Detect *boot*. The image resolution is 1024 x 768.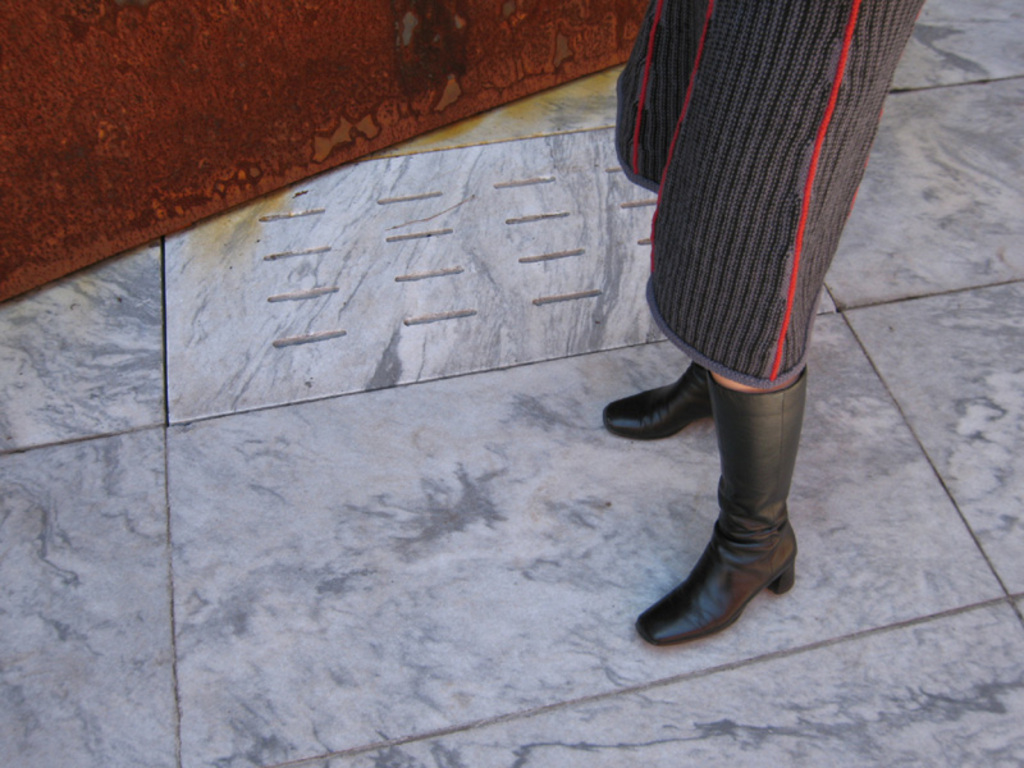
locate(602, 366, 721, 444).
